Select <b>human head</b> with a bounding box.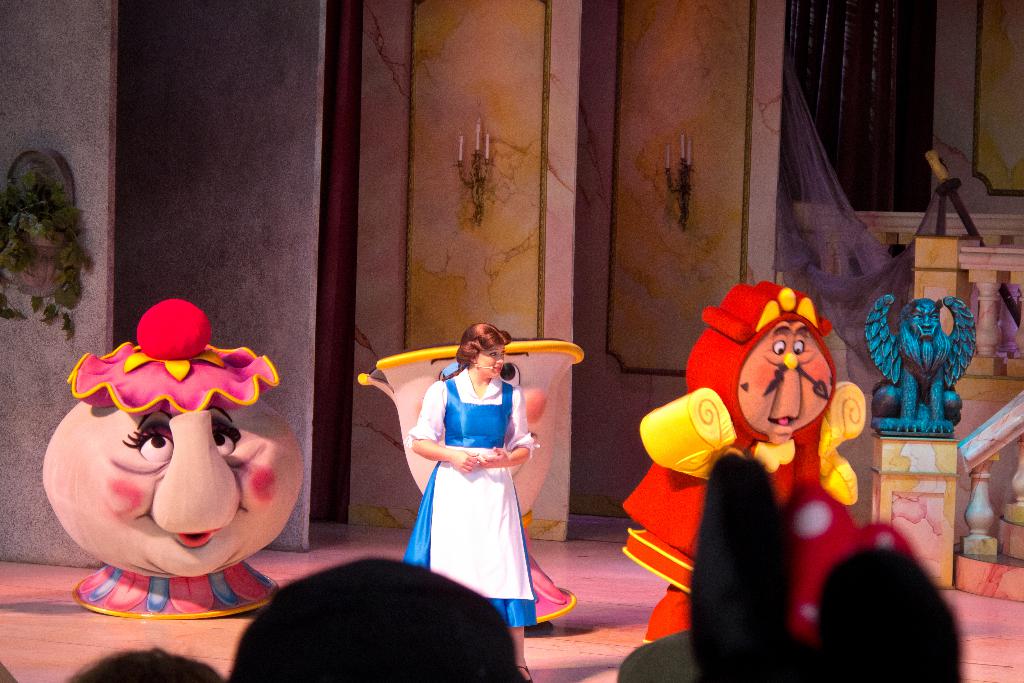
(813,551,964,682).
